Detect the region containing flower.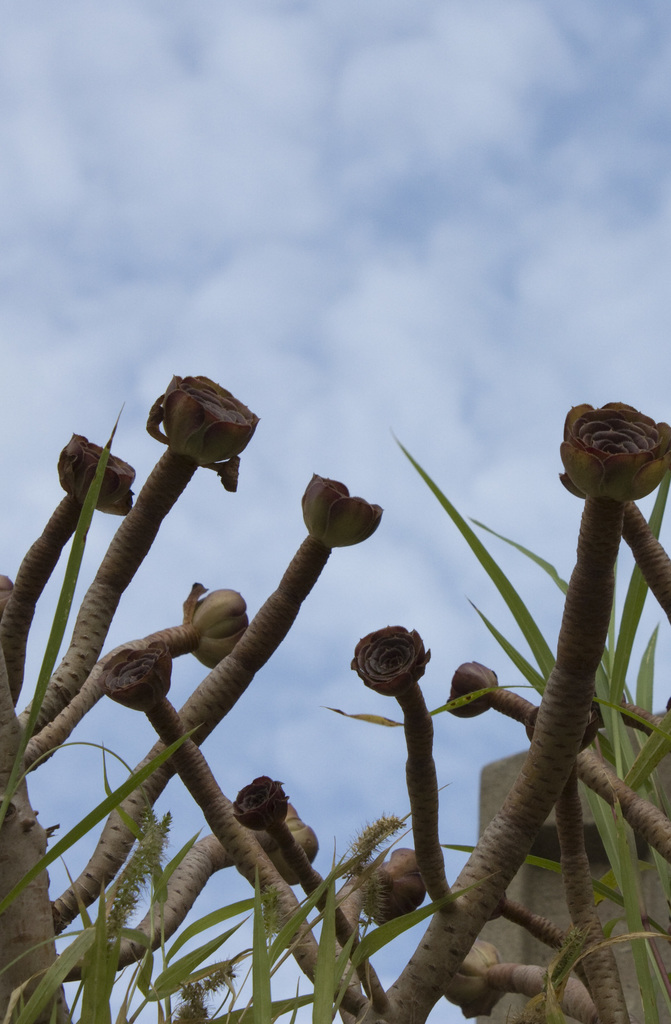
(x1=563, y1=378, x2=665, y2=505).
